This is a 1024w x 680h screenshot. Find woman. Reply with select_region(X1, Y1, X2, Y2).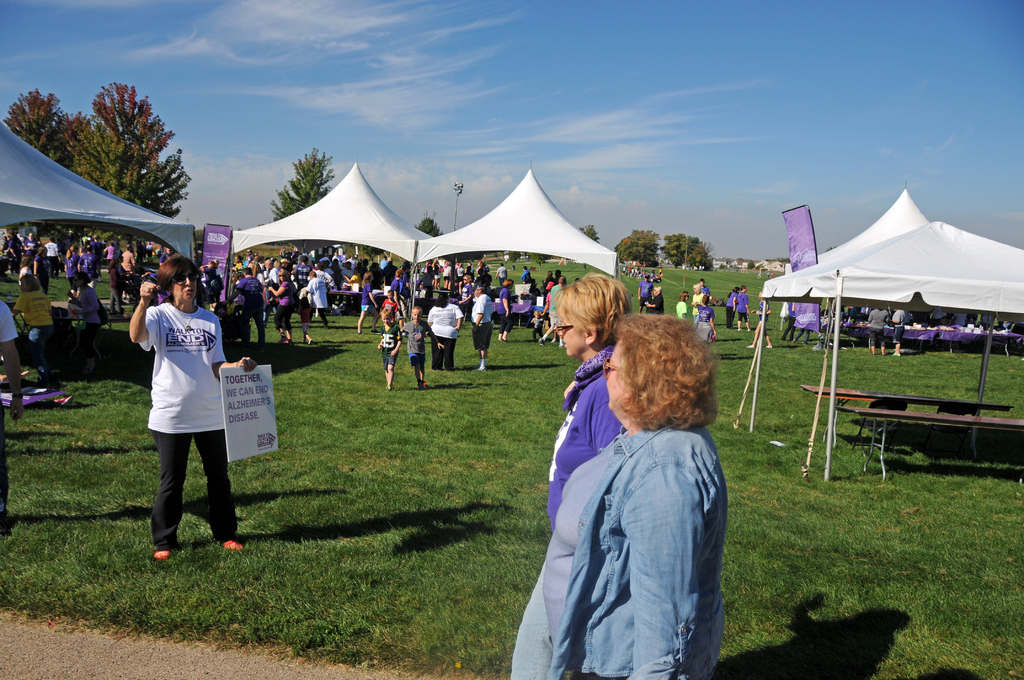
select_region(518, 264, 531, 282).
